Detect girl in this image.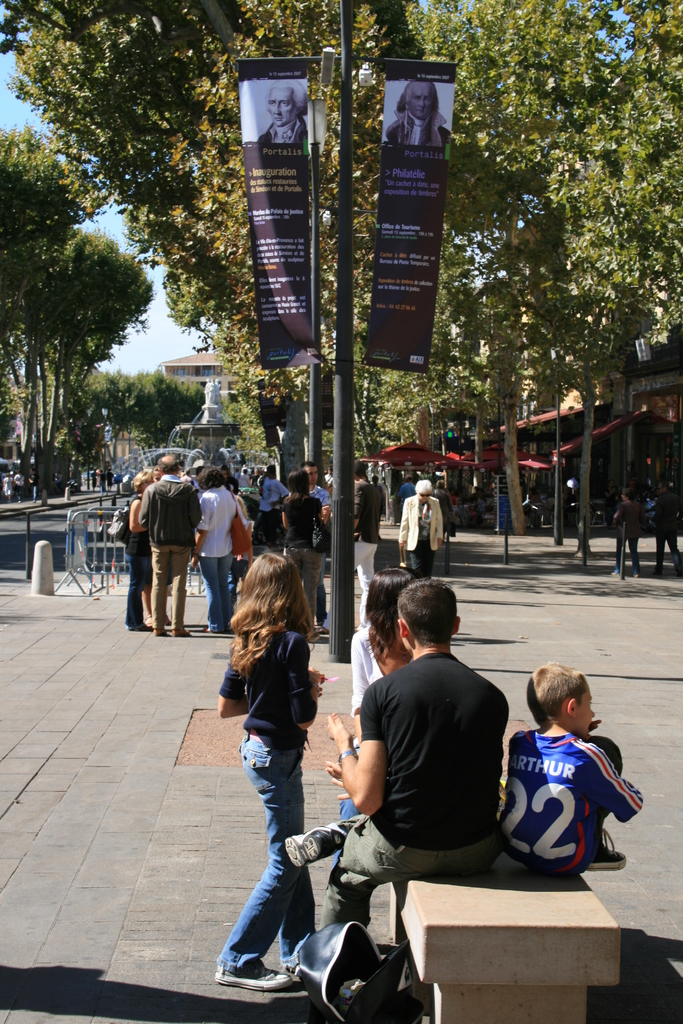
Detection: Rect(211, 552, 324, 991).
